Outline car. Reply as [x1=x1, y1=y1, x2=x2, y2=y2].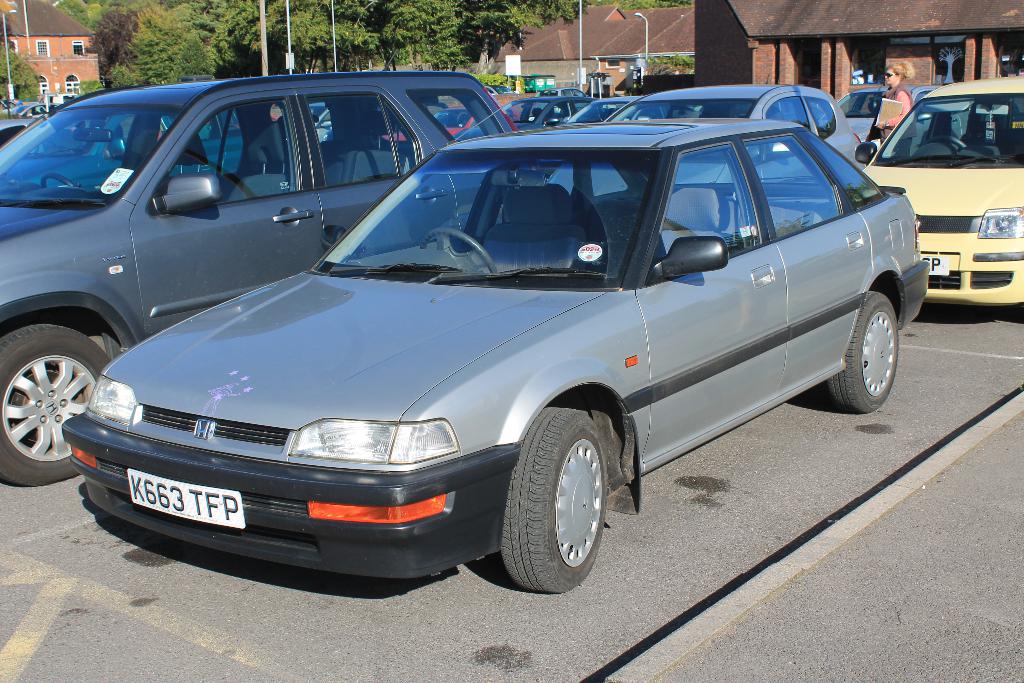
[x1=0, y1=67, x2=547, y2=497].
